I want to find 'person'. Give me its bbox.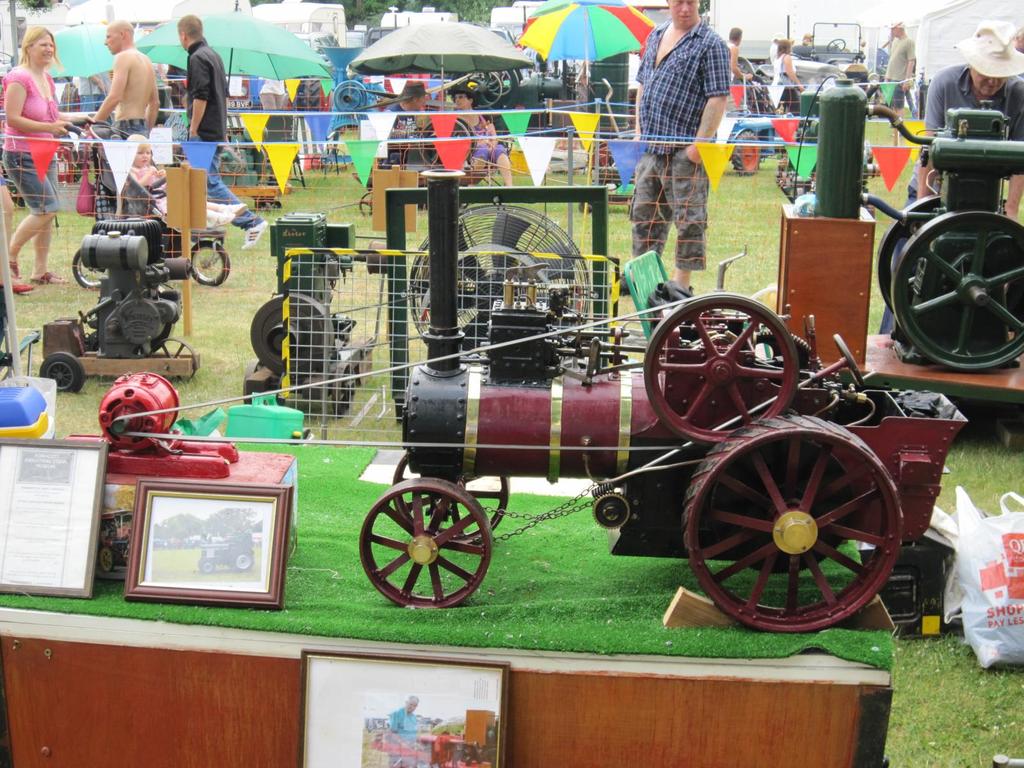
[x1=374, y1=78, x2=444, y2=164].
